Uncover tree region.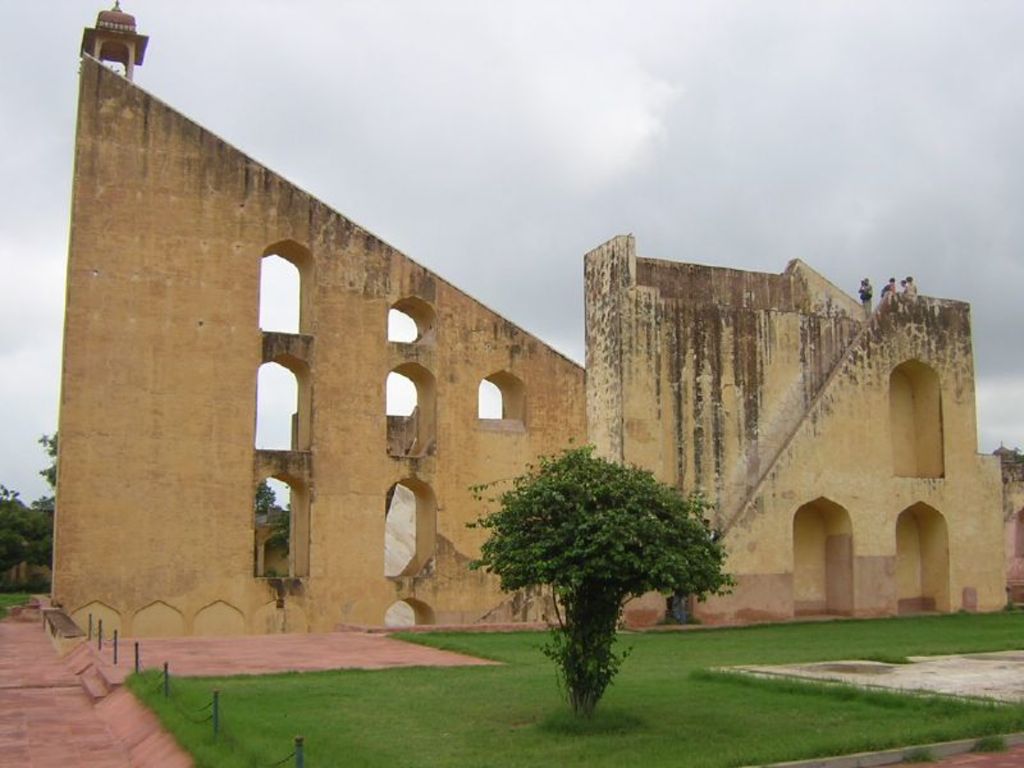
Uncovered: (5, 428, 63, 602).
